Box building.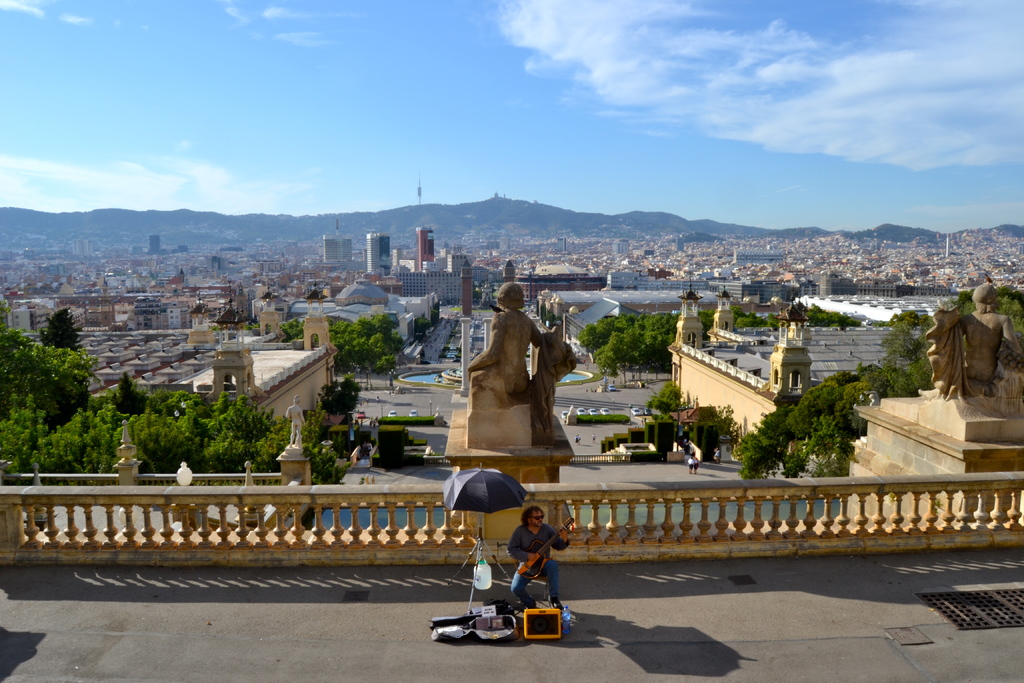
select_region(147, 236, 163, 257).
